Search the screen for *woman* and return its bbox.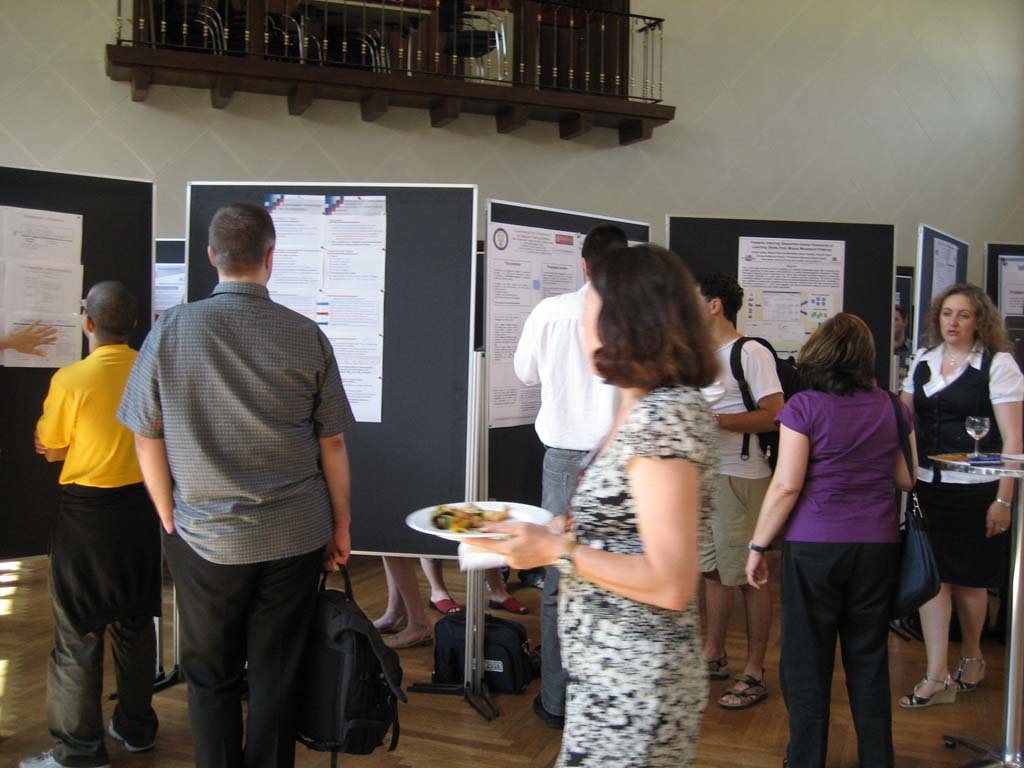
Found: <bbox>756, 302, 925, 764</bbox>.
